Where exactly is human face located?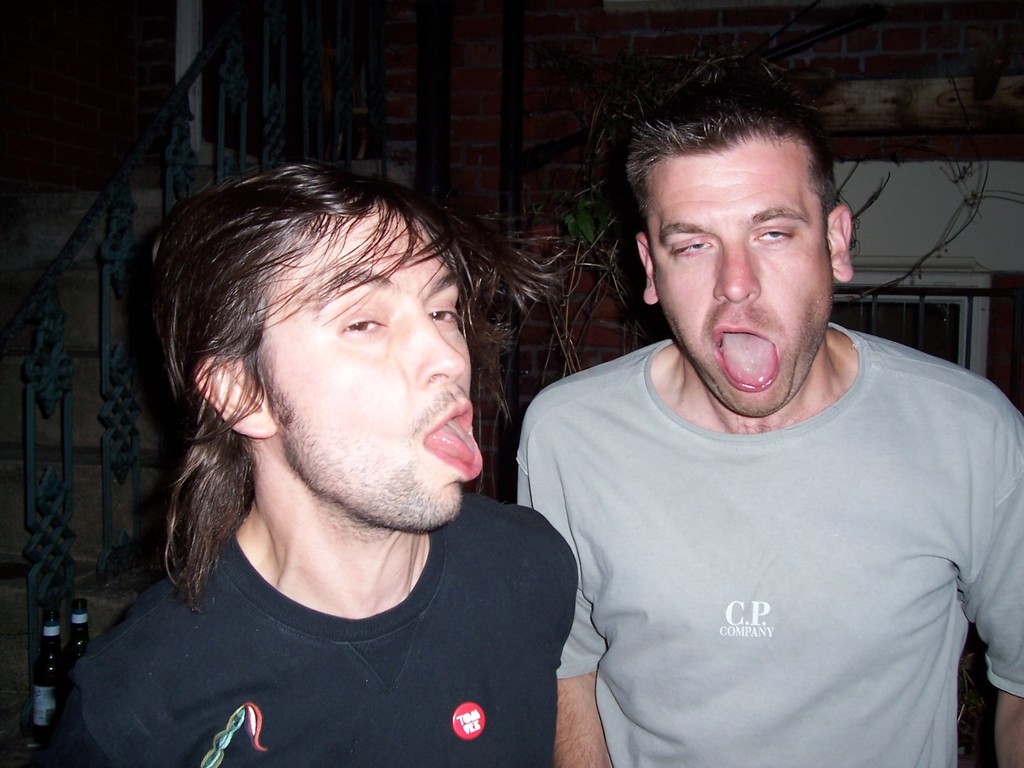
Its bounding box is select_region(645, 143, 834, 419).
